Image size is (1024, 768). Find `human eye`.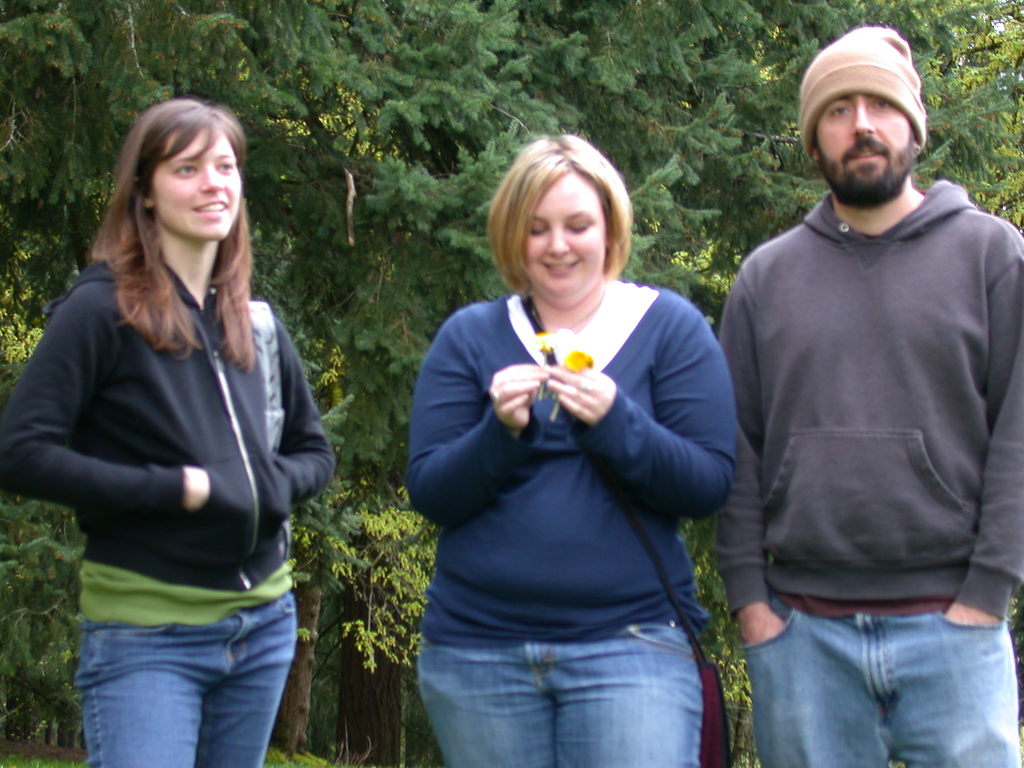
detection(828, 104, 851, 118).
